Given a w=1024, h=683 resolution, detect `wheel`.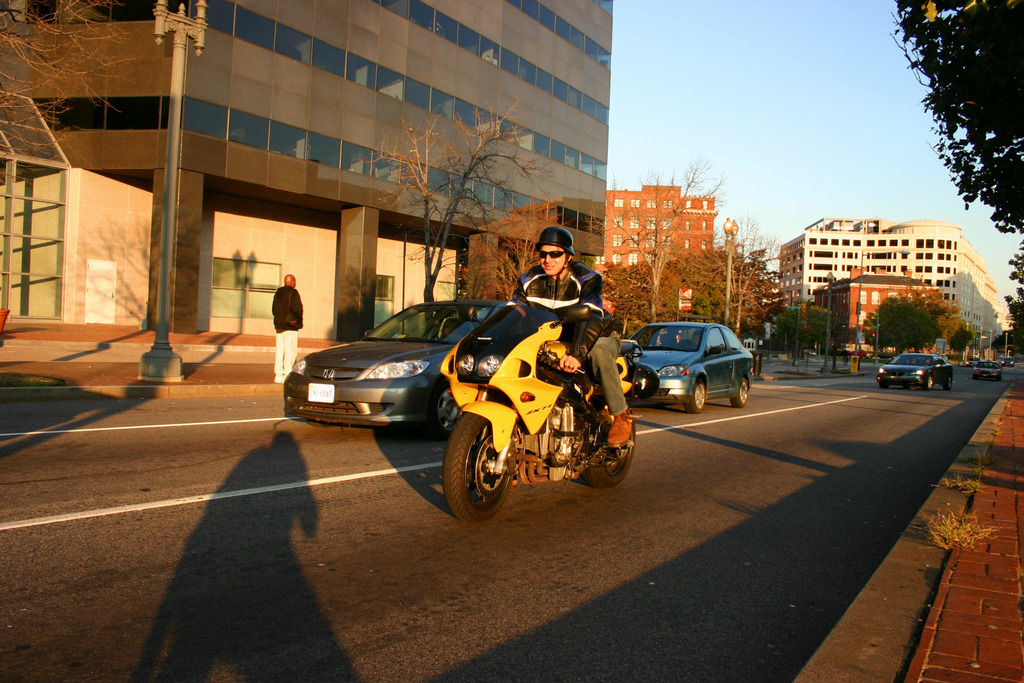
detection(732, 379, 749, 409).
